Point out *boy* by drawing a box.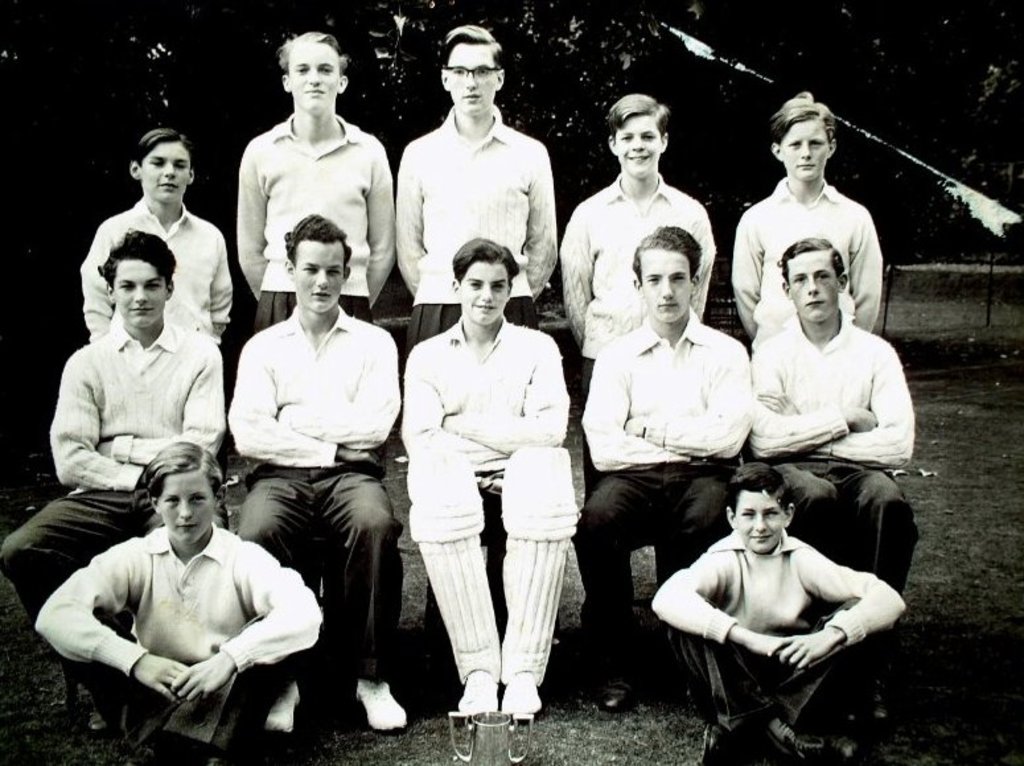
(0, 234, 229, 737).
